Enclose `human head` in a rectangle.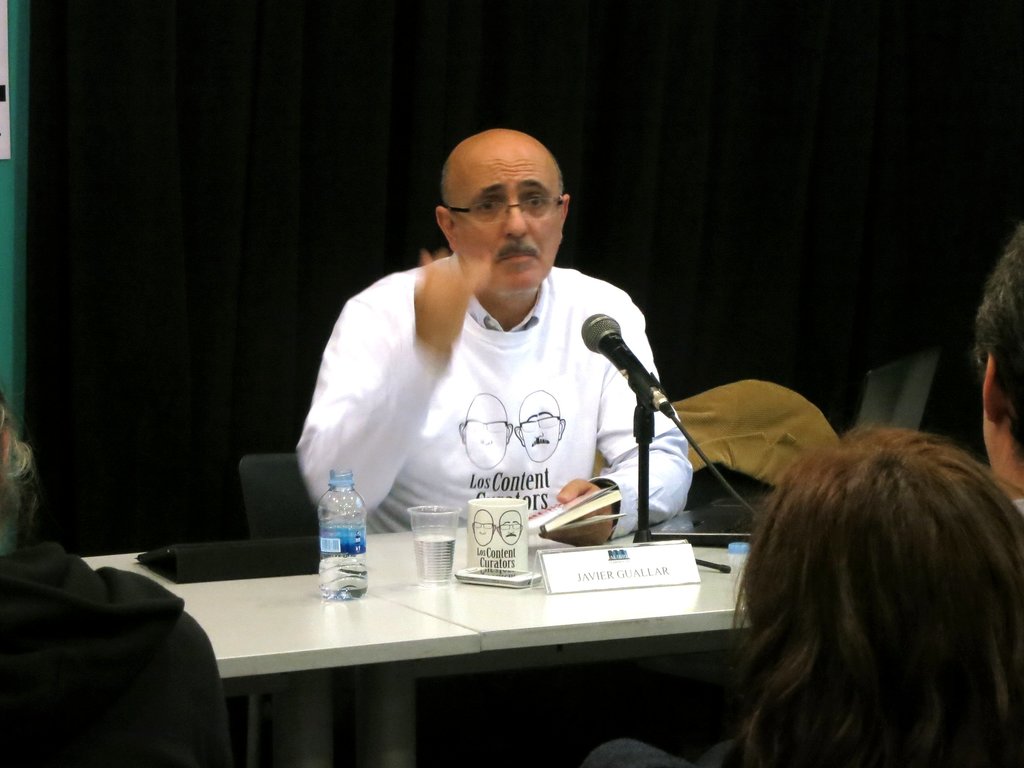
box=[977, 221, 1023, 518].
